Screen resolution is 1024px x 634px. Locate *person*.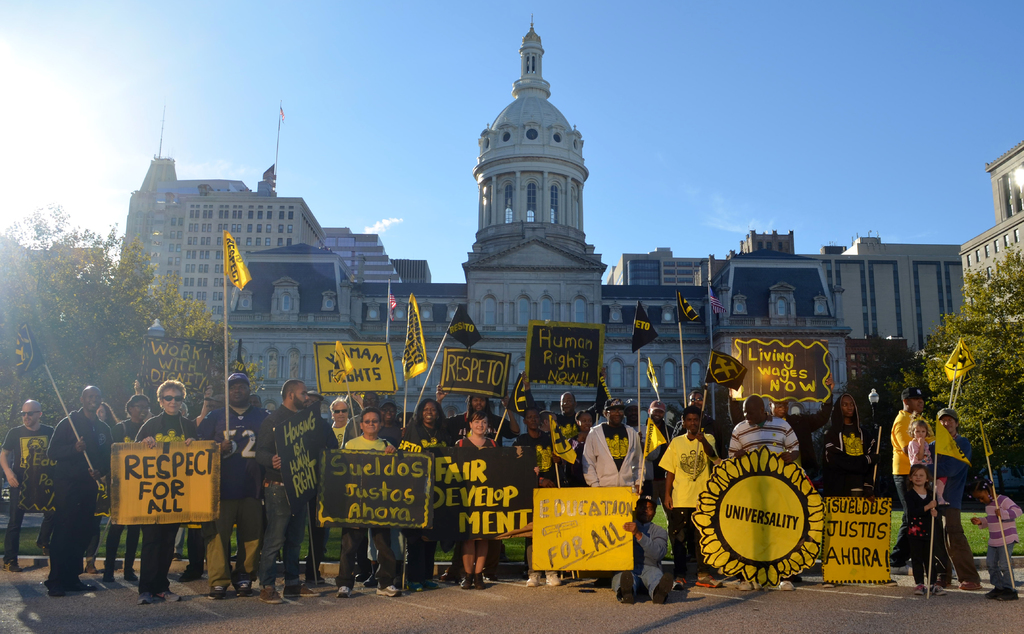
locate(255, 378, 325, 603).
